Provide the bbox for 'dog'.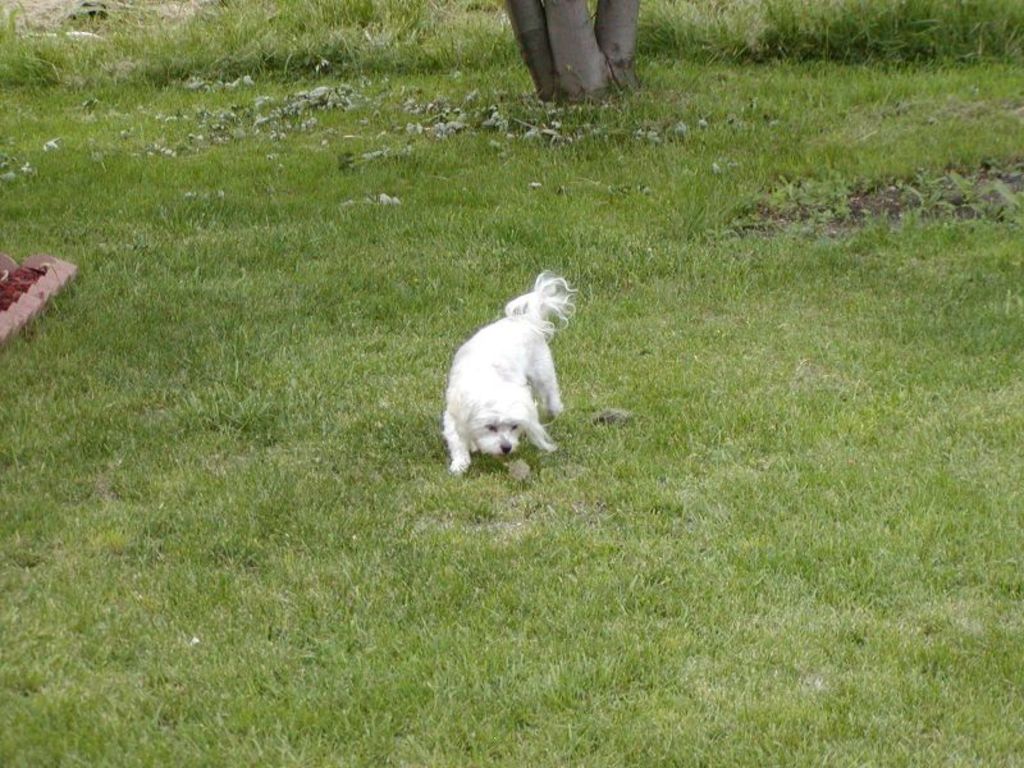
<box>433,268,576,474</box>.
